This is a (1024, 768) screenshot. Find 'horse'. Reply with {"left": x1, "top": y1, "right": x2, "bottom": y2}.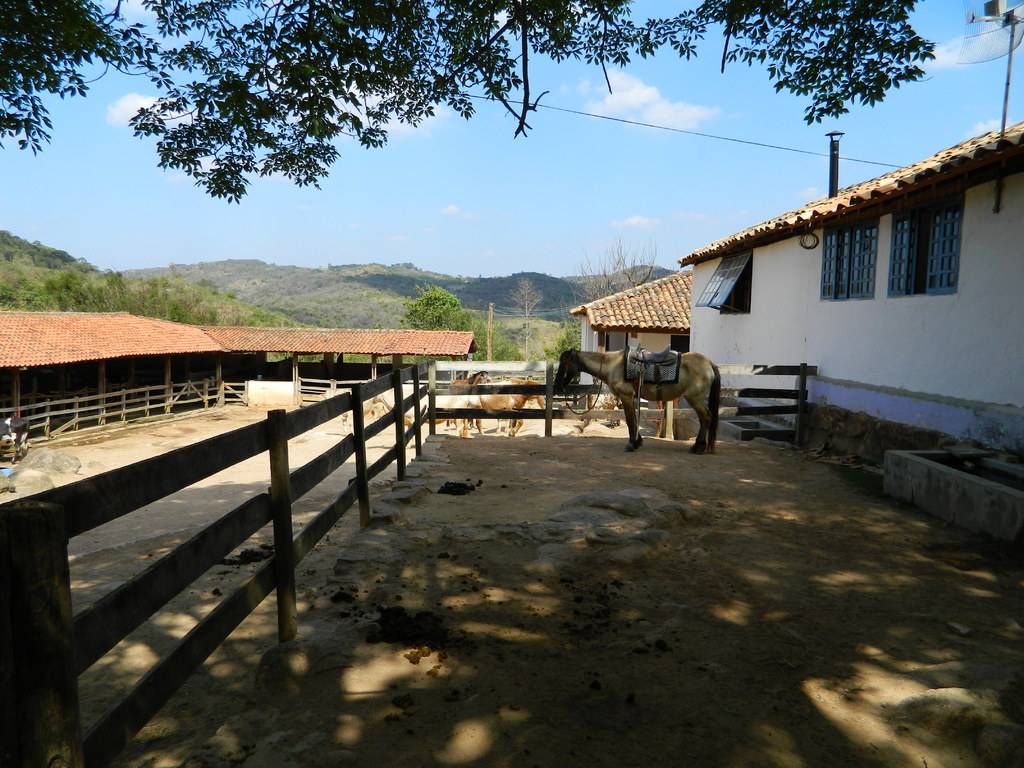
{"left": 553, "top": 346, "right": 723, "bottom": 454}.
